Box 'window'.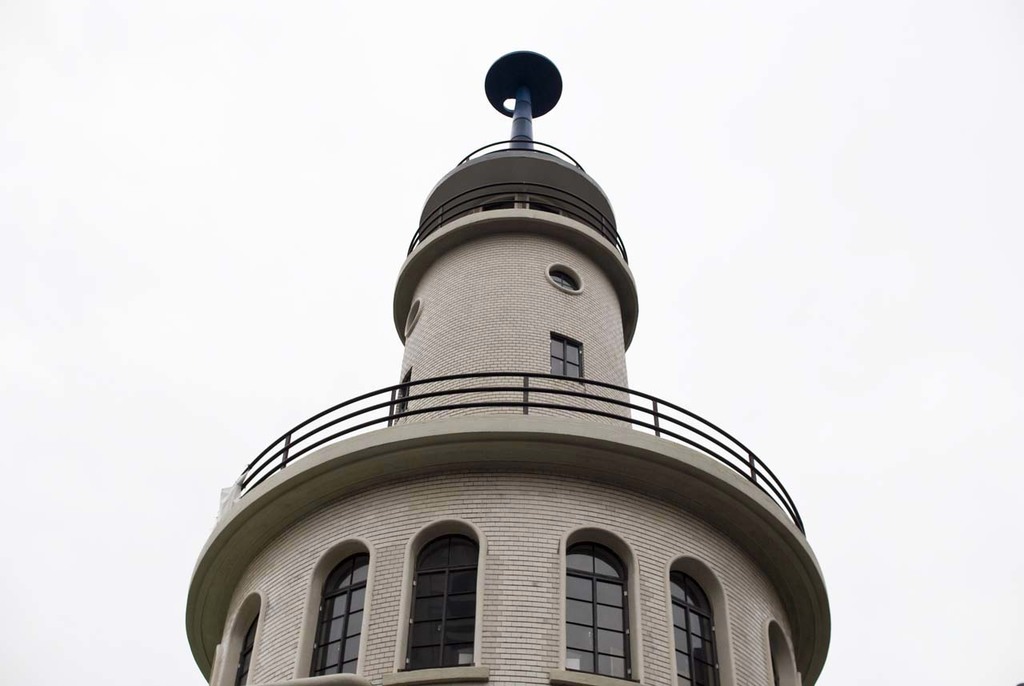
box=[562, 537, 633, 677].
